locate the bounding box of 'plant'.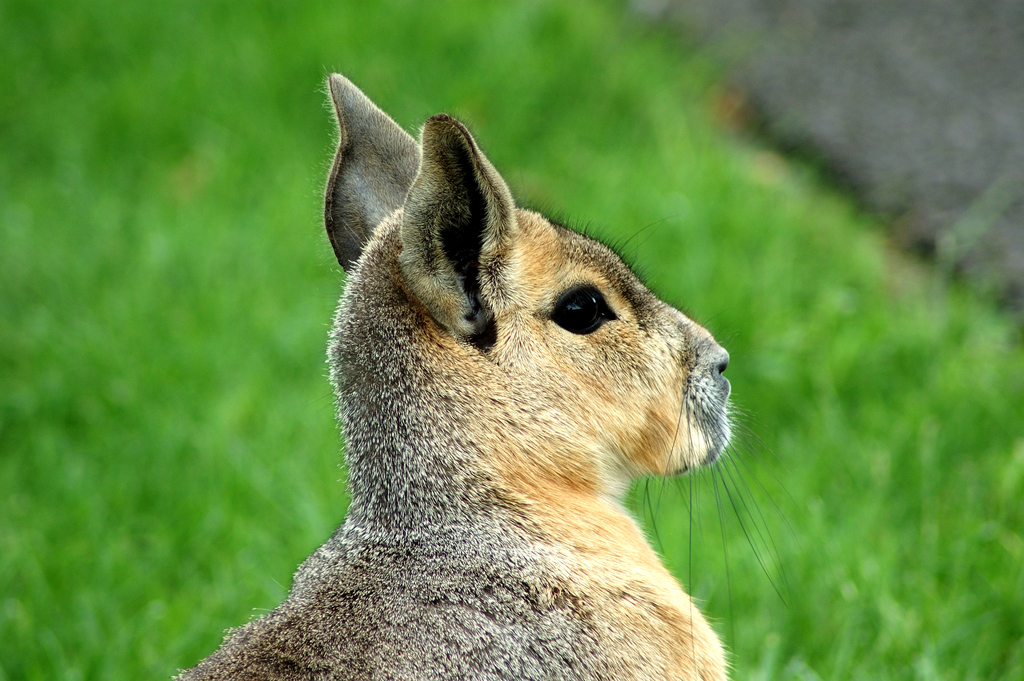
Bounding box: {"left": 0, "top": 0, "right": 1023, "bottom": 680}.
